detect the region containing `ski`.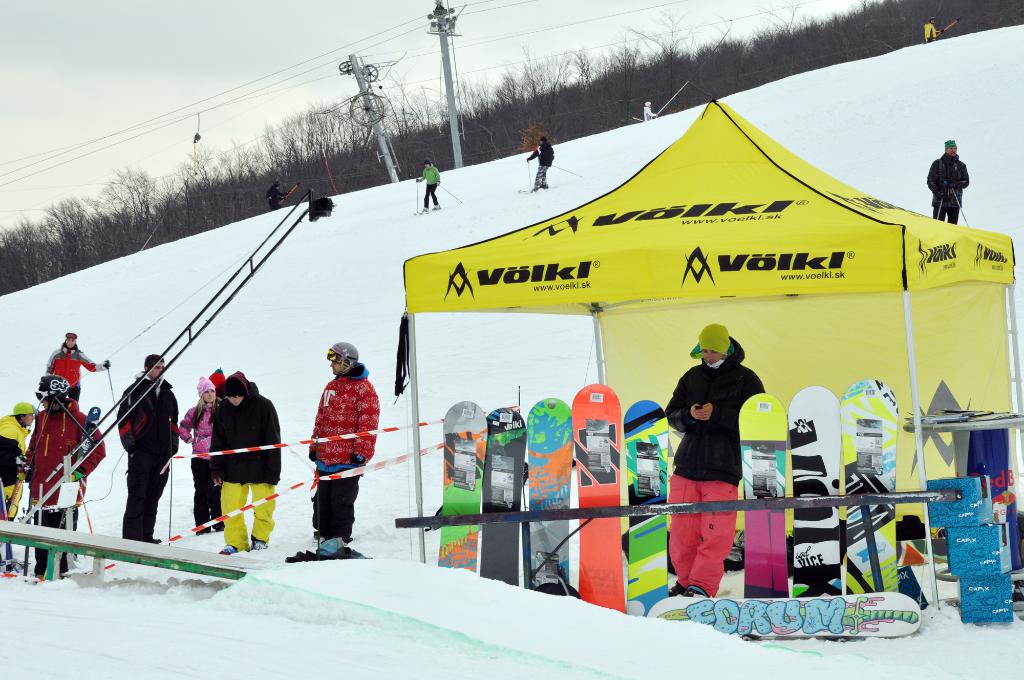
rect(739, 396, 790, 603).
